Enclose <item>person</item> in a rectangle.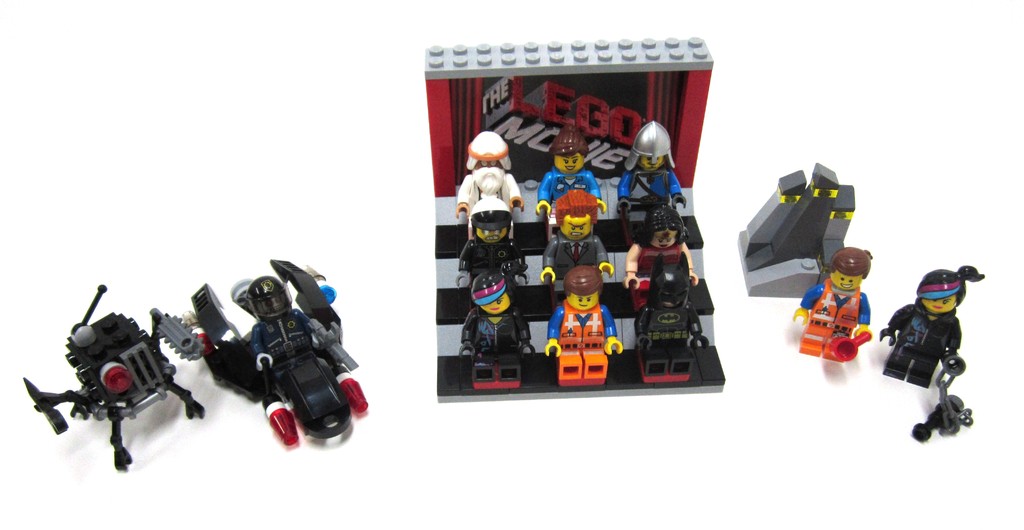
796:245:871:366.
